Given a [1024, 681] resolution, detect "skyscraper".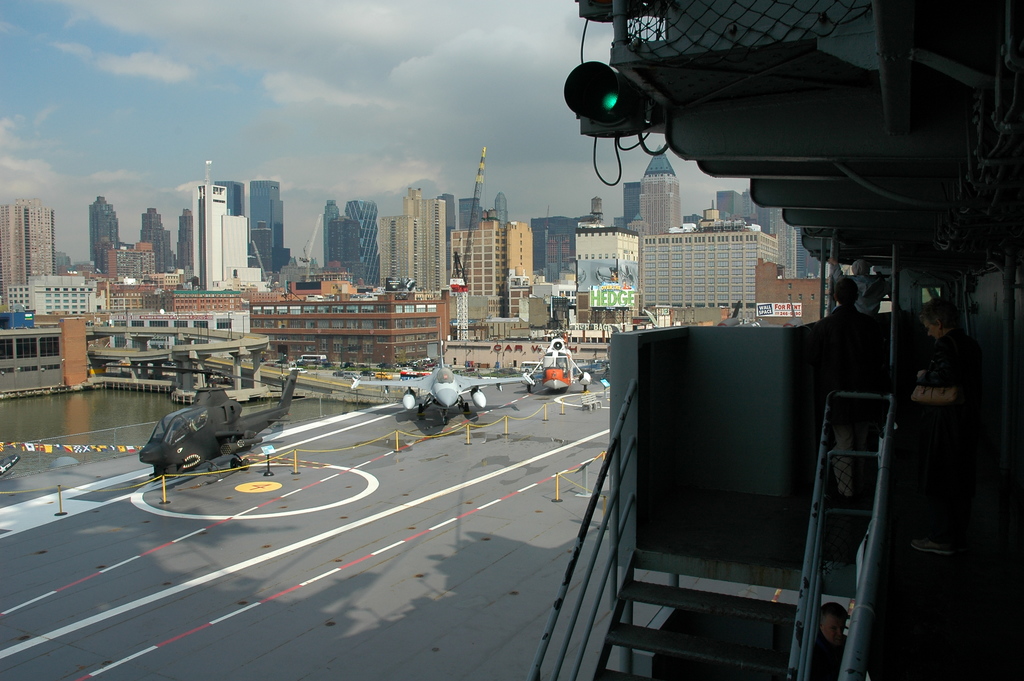
BBox(238, 172, 300, 271).
